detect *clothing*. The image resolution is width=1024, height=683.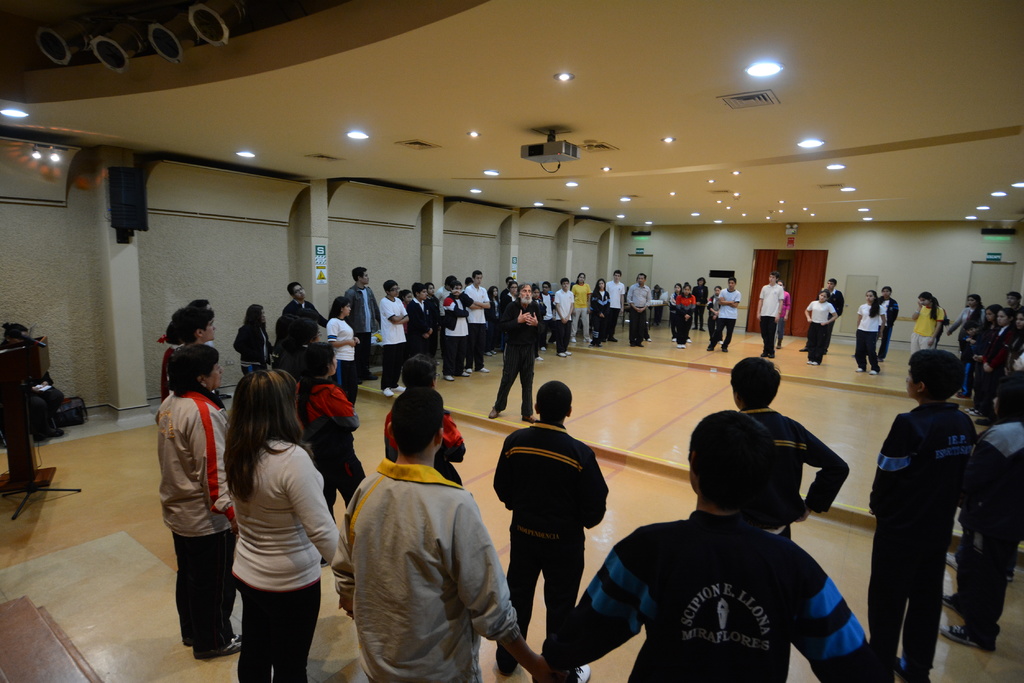
327/316/355/410.
